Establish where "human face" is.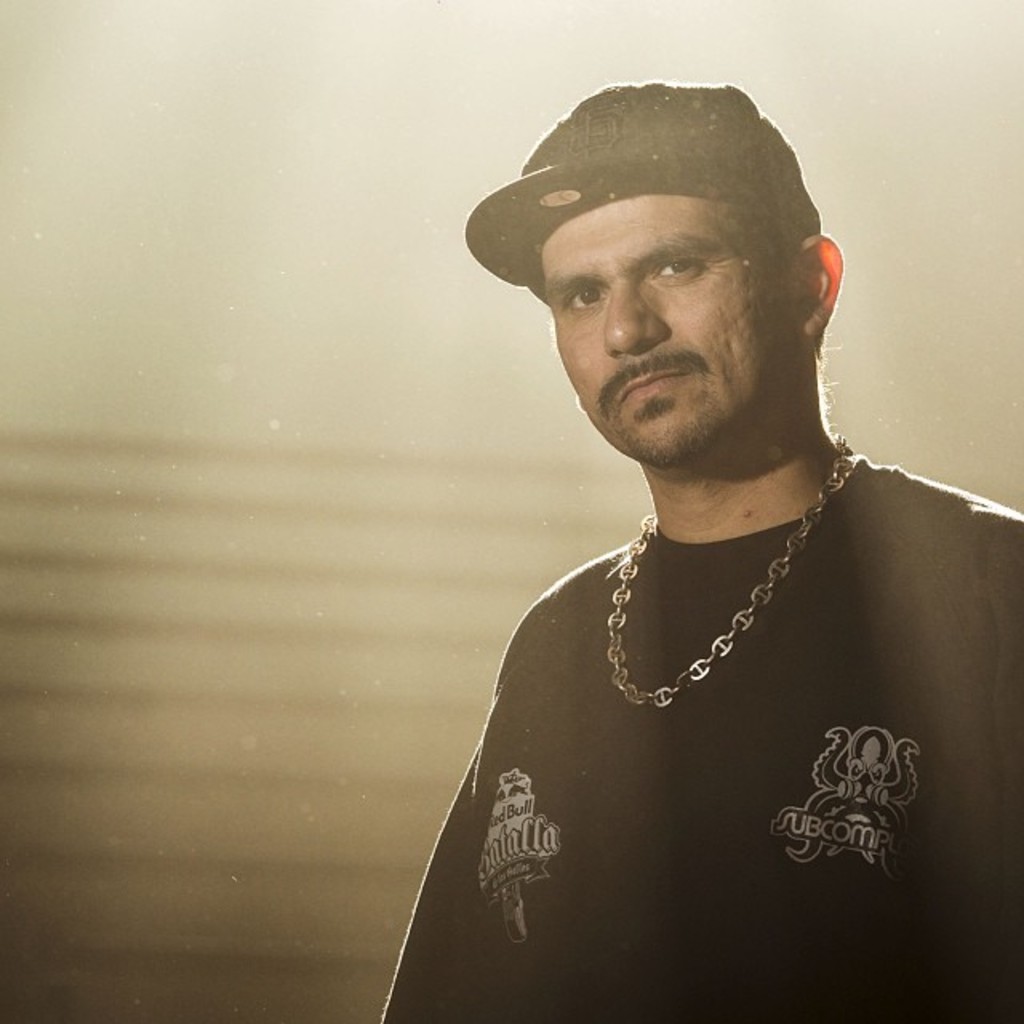
Established at <box>541,190,800,467</box>.
